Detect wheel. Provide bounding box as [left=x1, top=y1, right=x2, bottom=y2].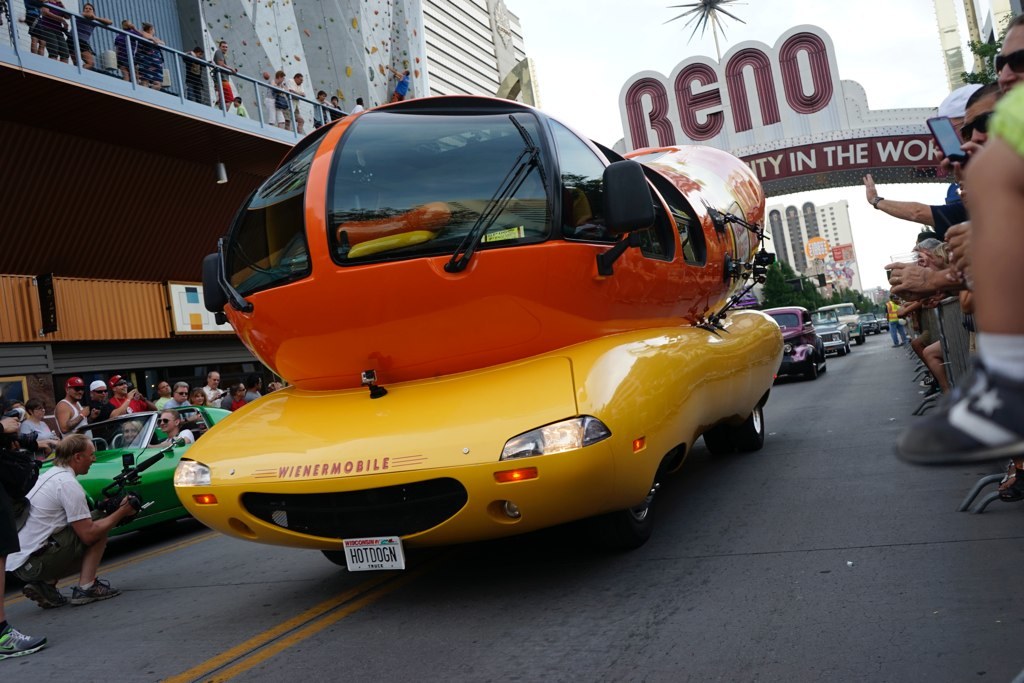
[left=857, top=336, right=863, bottom=345].
